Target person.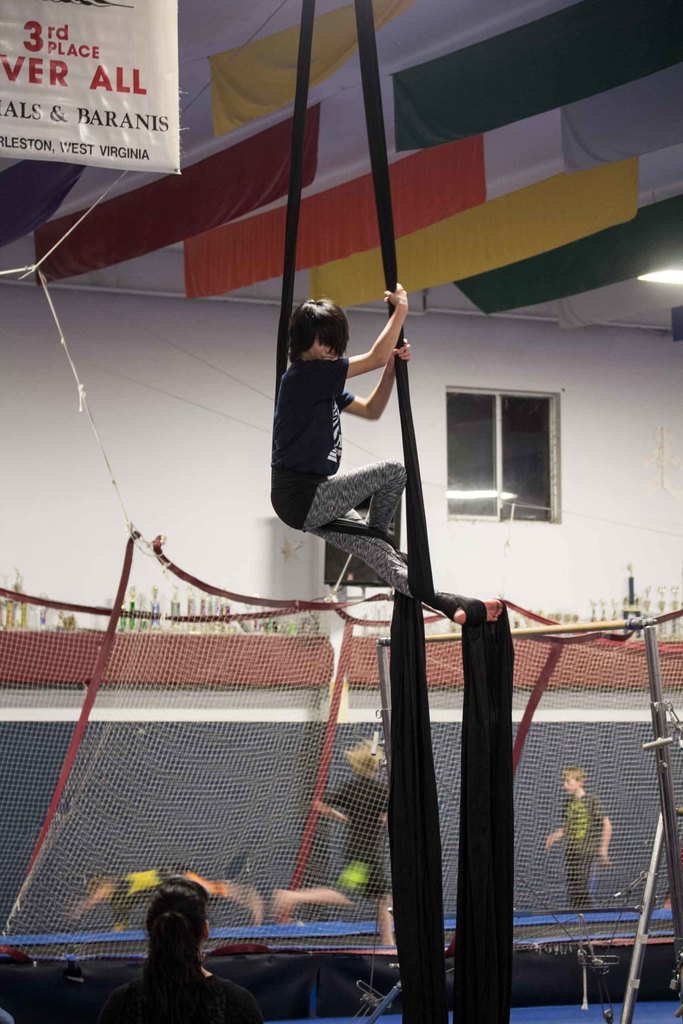
Target region: (left=113, top=867, right=253, bottom=1021).
